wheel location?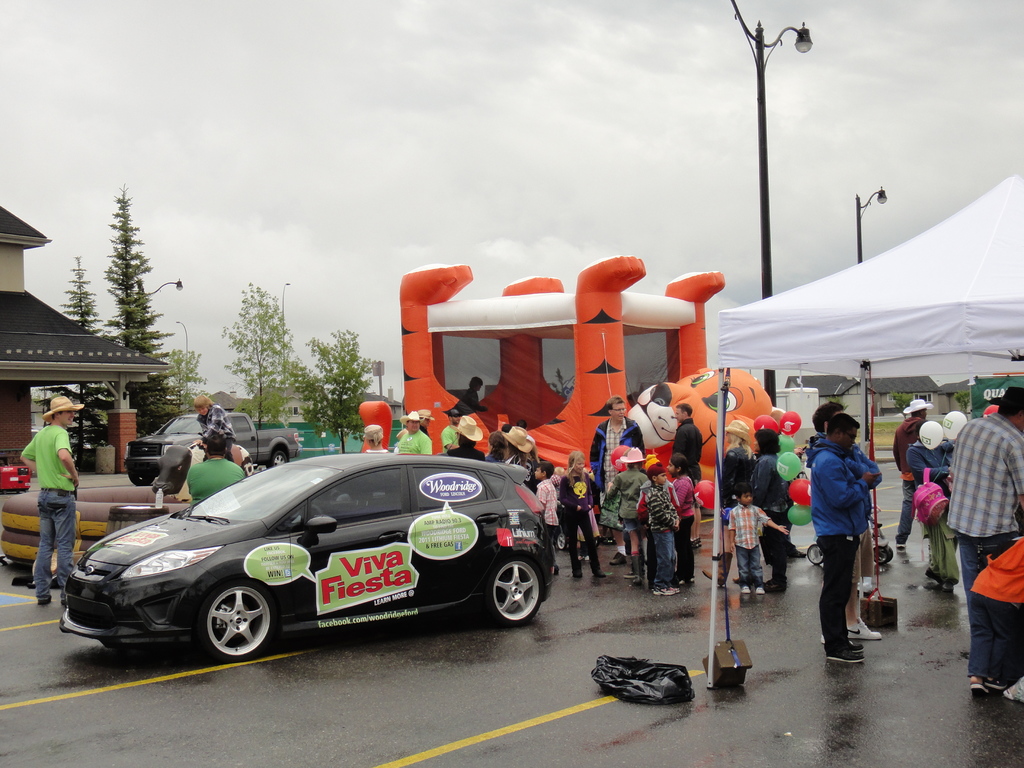
BBox(806, 543, 822, 566)
